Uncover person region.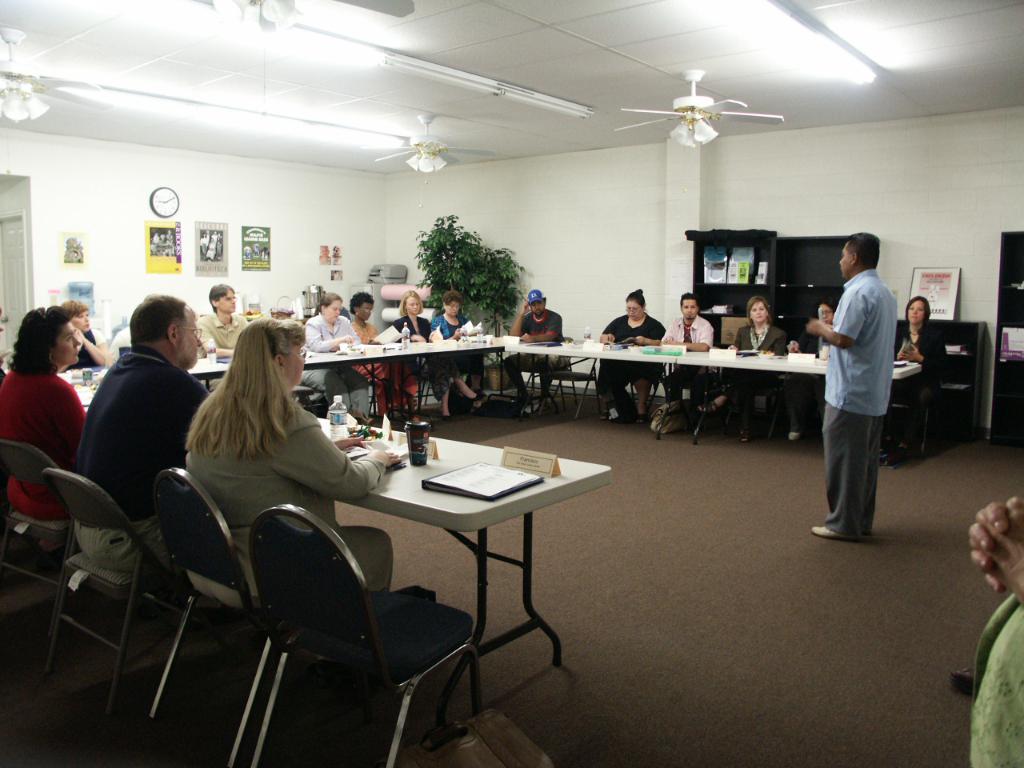
Uncovered: (x1=801, y1=298, x2=839, y2=358).
